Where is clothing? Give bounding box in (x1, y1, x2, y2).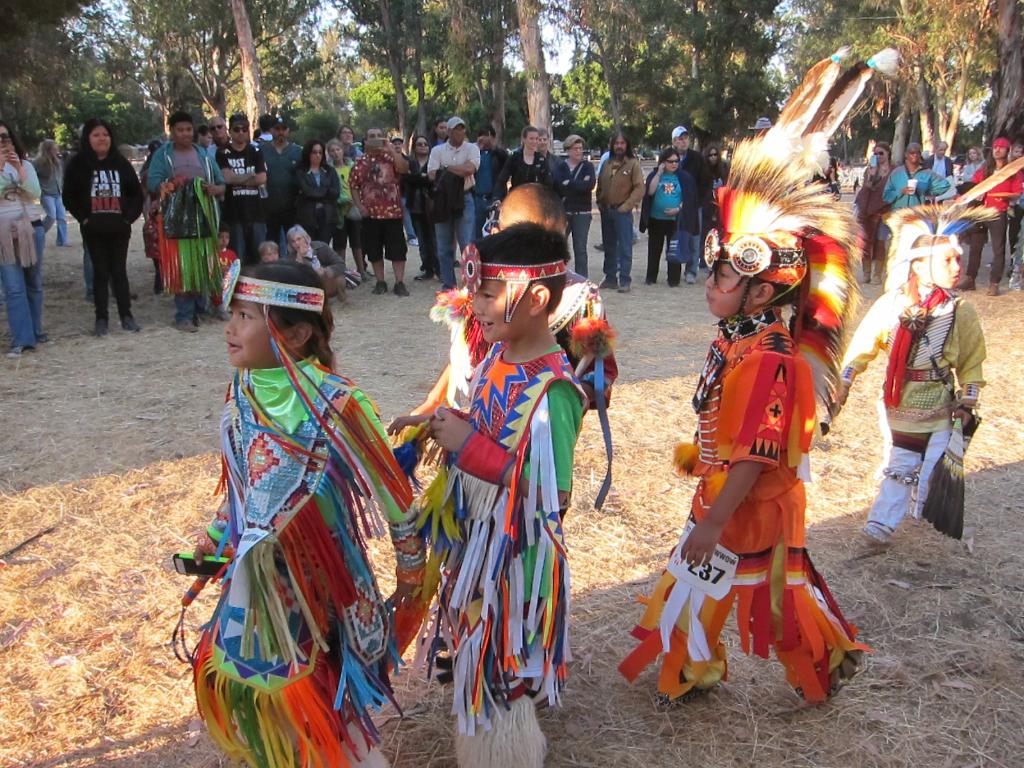
(435, 339, 622, 767).
